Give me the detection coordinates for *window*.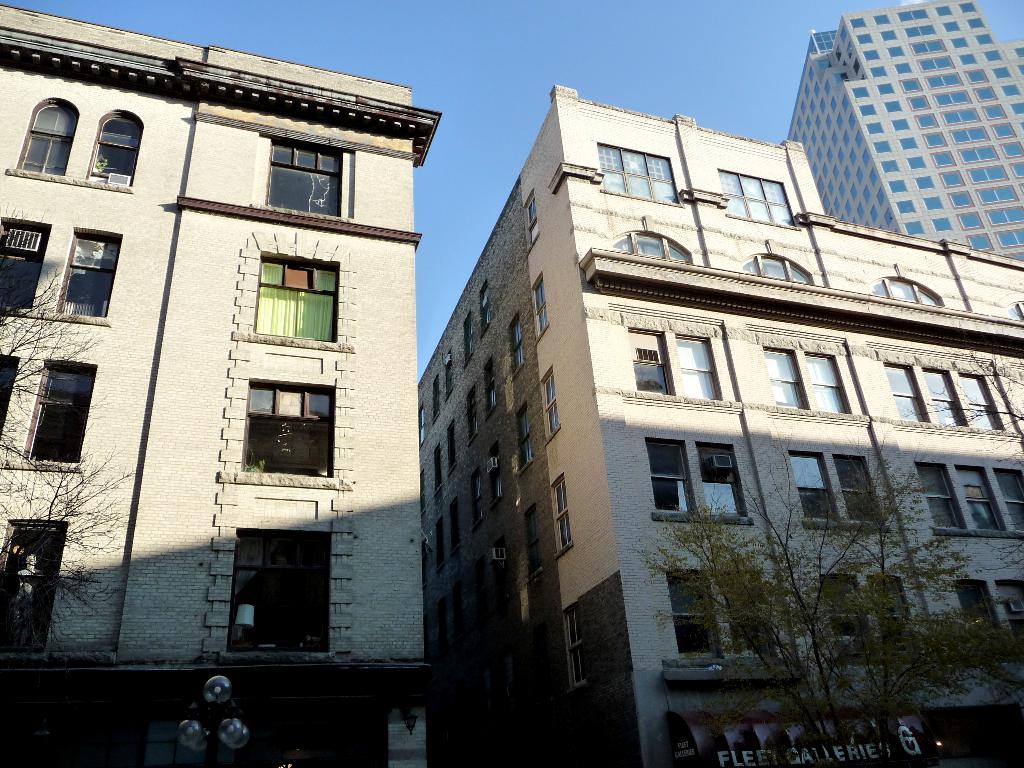
bbox=(952, 582, 1001, 627).
